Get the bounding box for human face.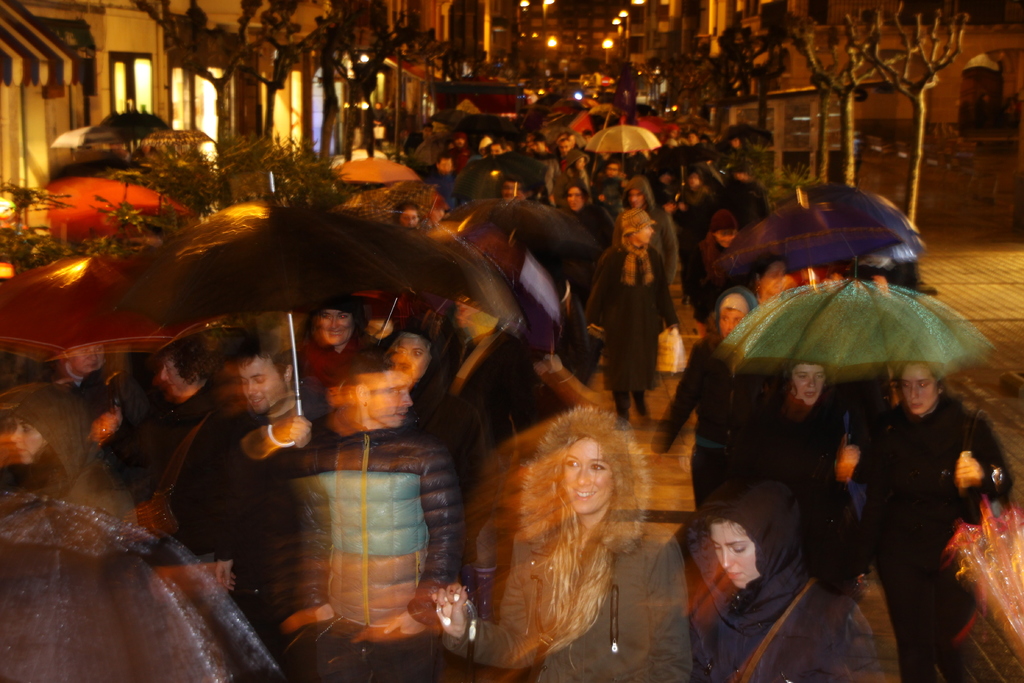
rect(901, 359, 942, 415).
